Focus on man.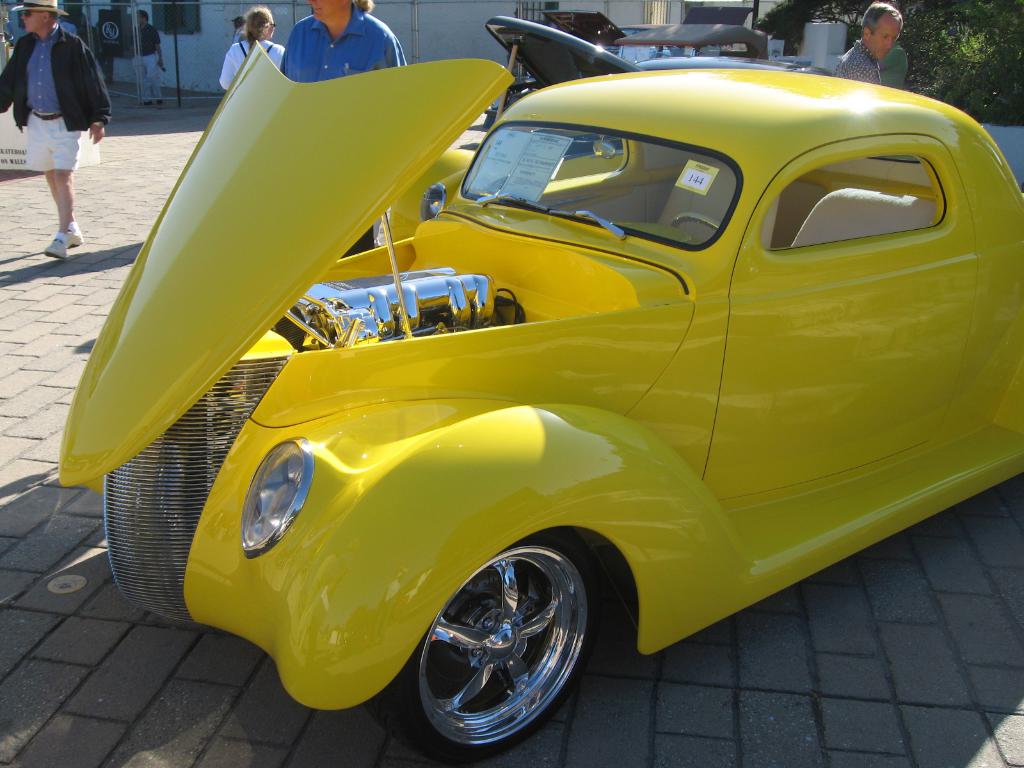
Focused at x1=4 y1=0 x2=104 y2=250.
